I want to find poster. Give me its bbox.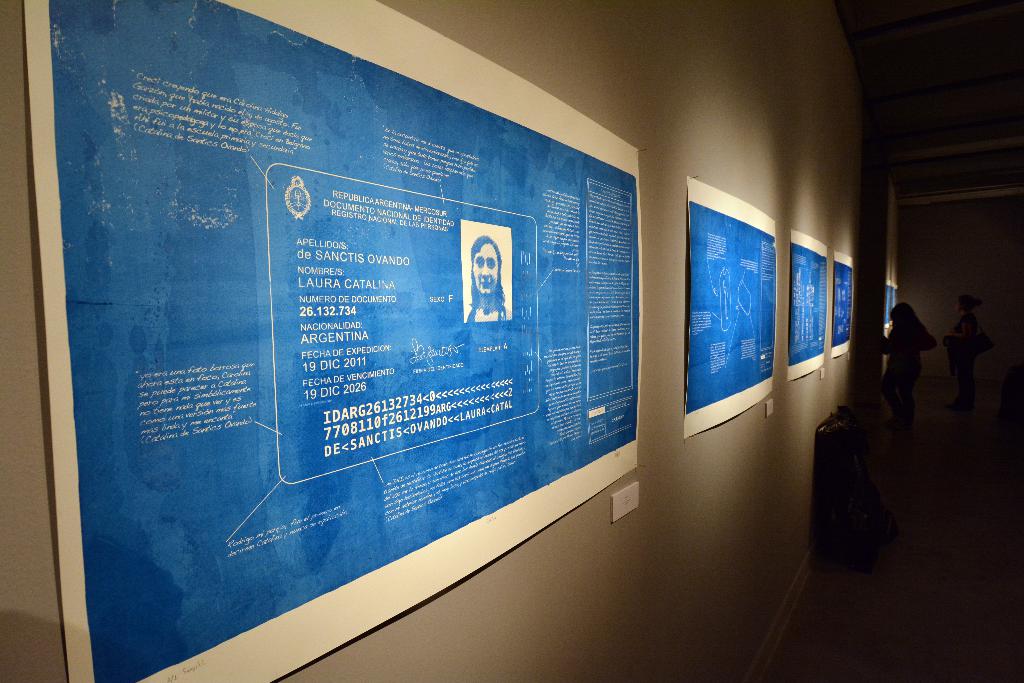
<region>829, 255, 856, 353</region>.
